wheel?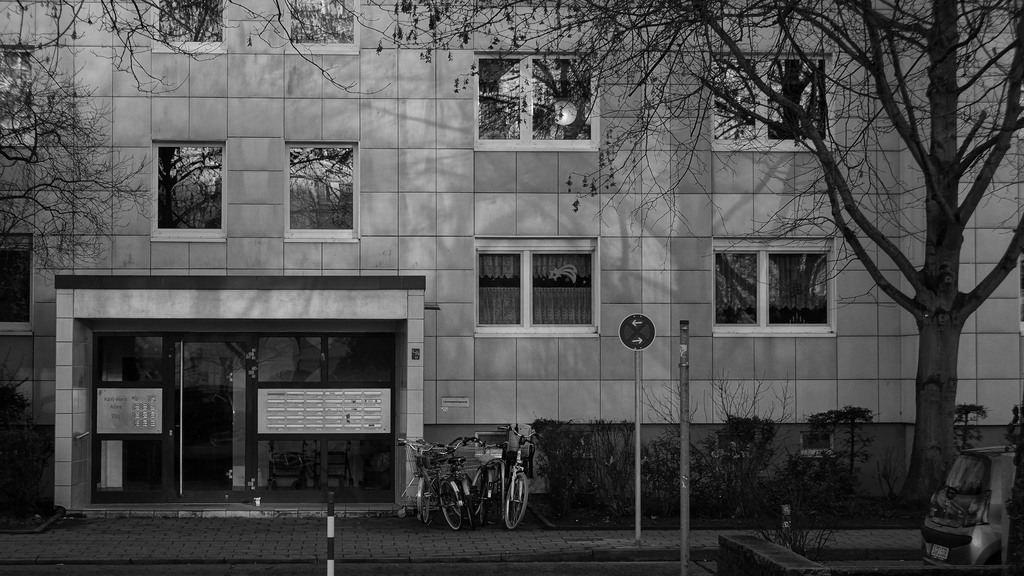
rect(416, 475, 438, 531)
